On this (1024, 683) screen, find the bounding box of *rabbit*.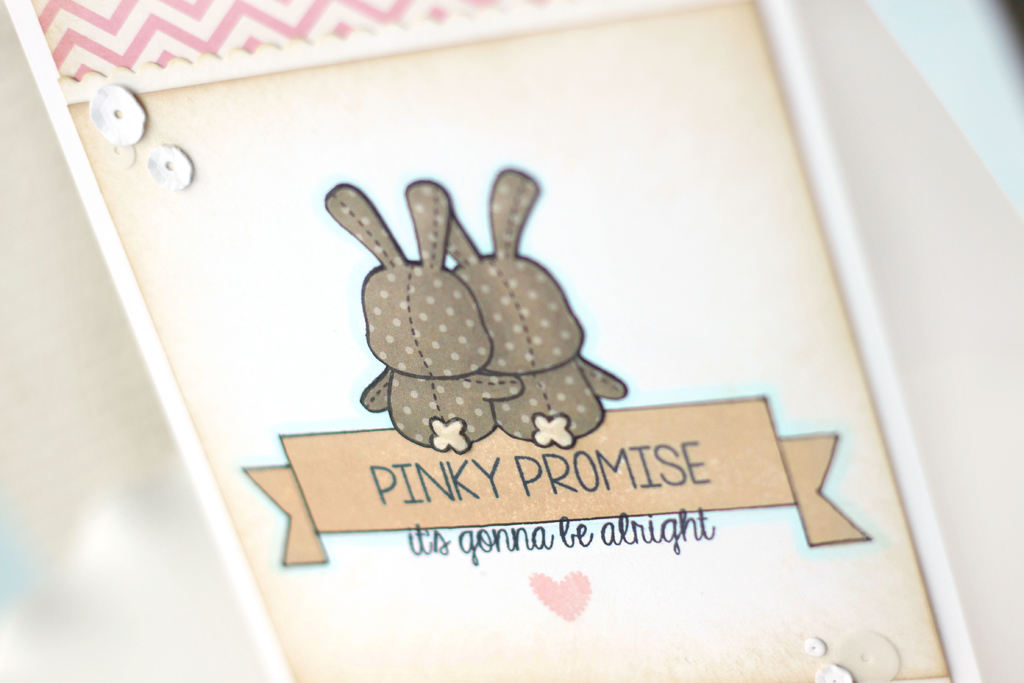
Bounding box: x1=442 y1=168 x2=630 y2=461.
